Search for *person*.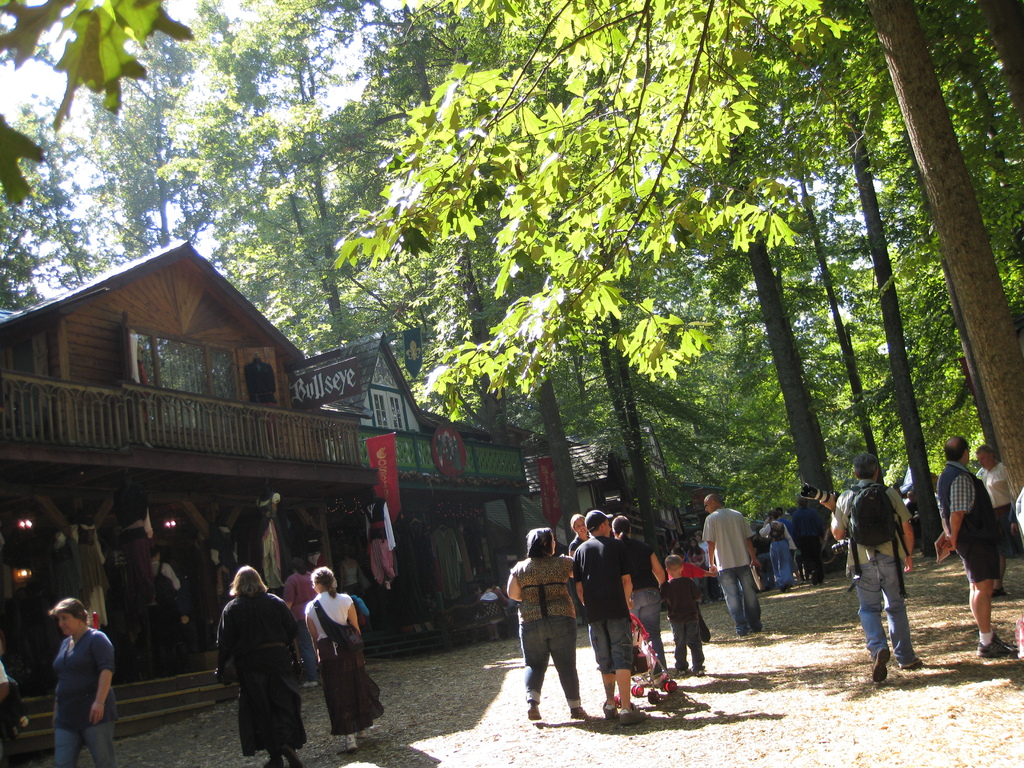
Found at box=[612, 515, 670, 689].
